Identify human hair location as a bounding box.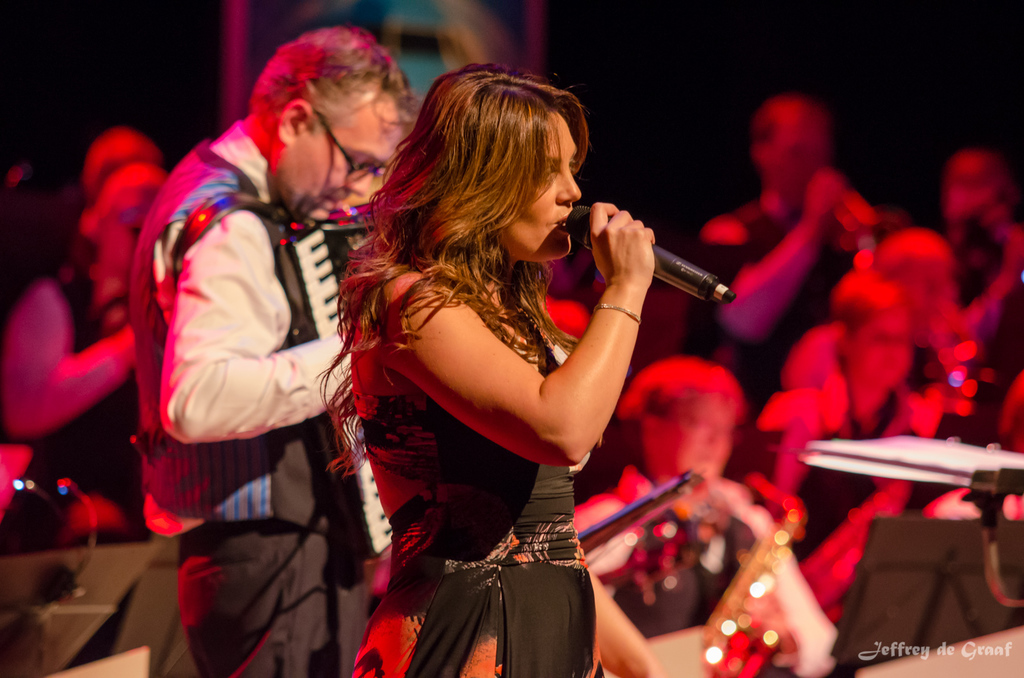
364,43,618,487.
